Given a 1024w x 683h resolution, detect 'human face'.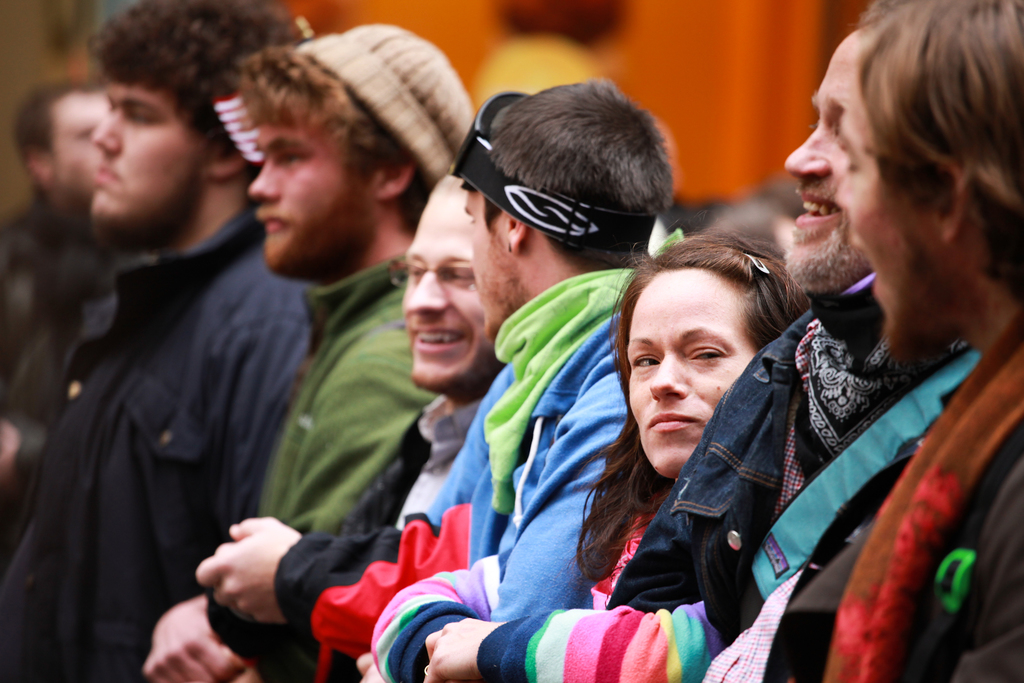
89 78 208 242.
